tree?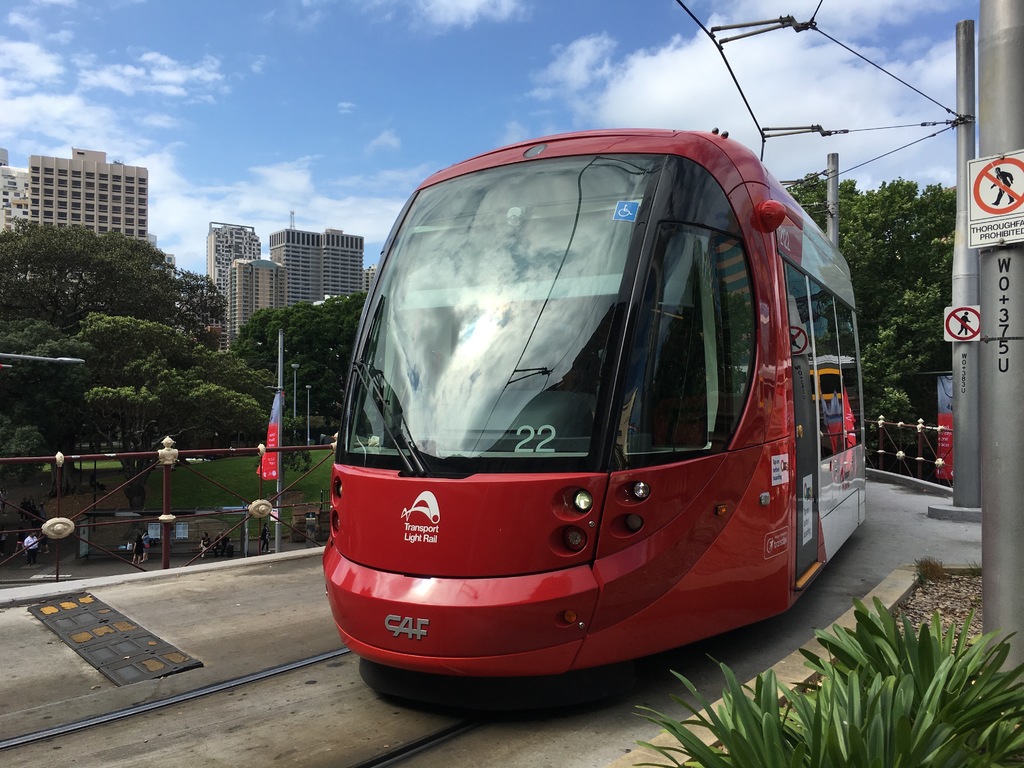
select_region(788, 176, 964, 449)
